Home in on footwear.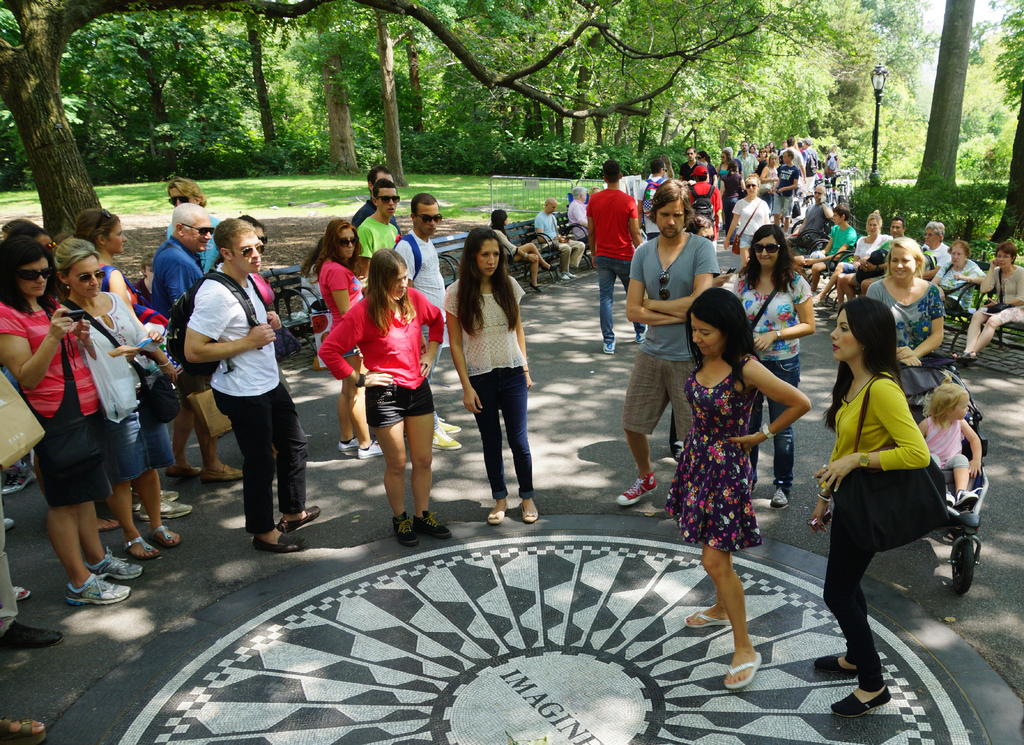
Homed in at box(0, 719, 47, 744).
